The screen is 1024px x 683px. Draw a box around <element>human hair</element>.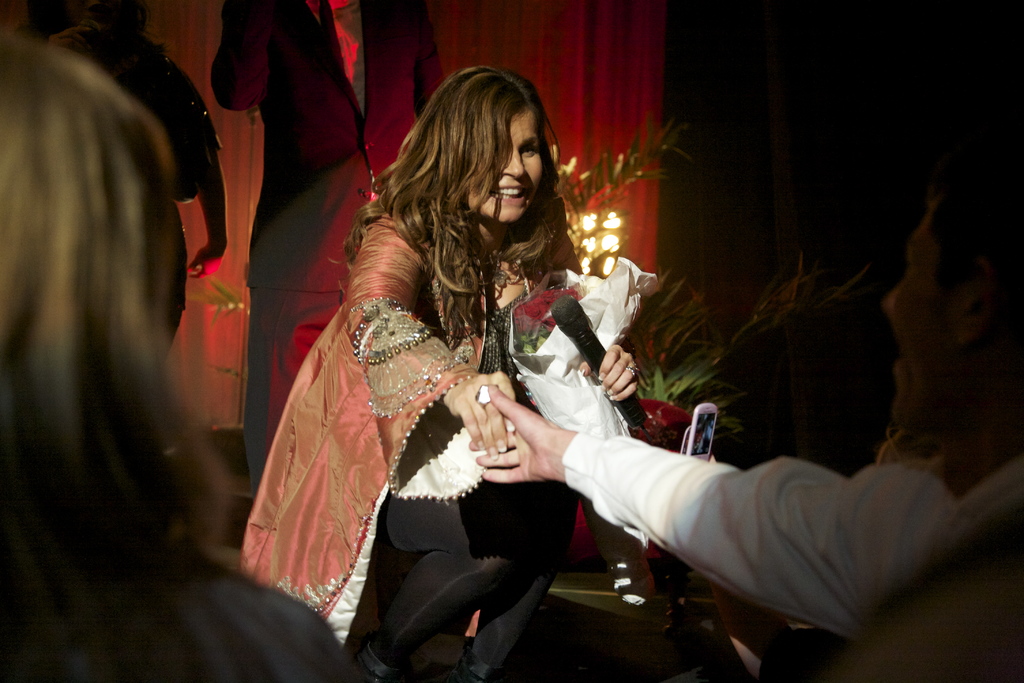
bbox(0, 30, 238, 682).
